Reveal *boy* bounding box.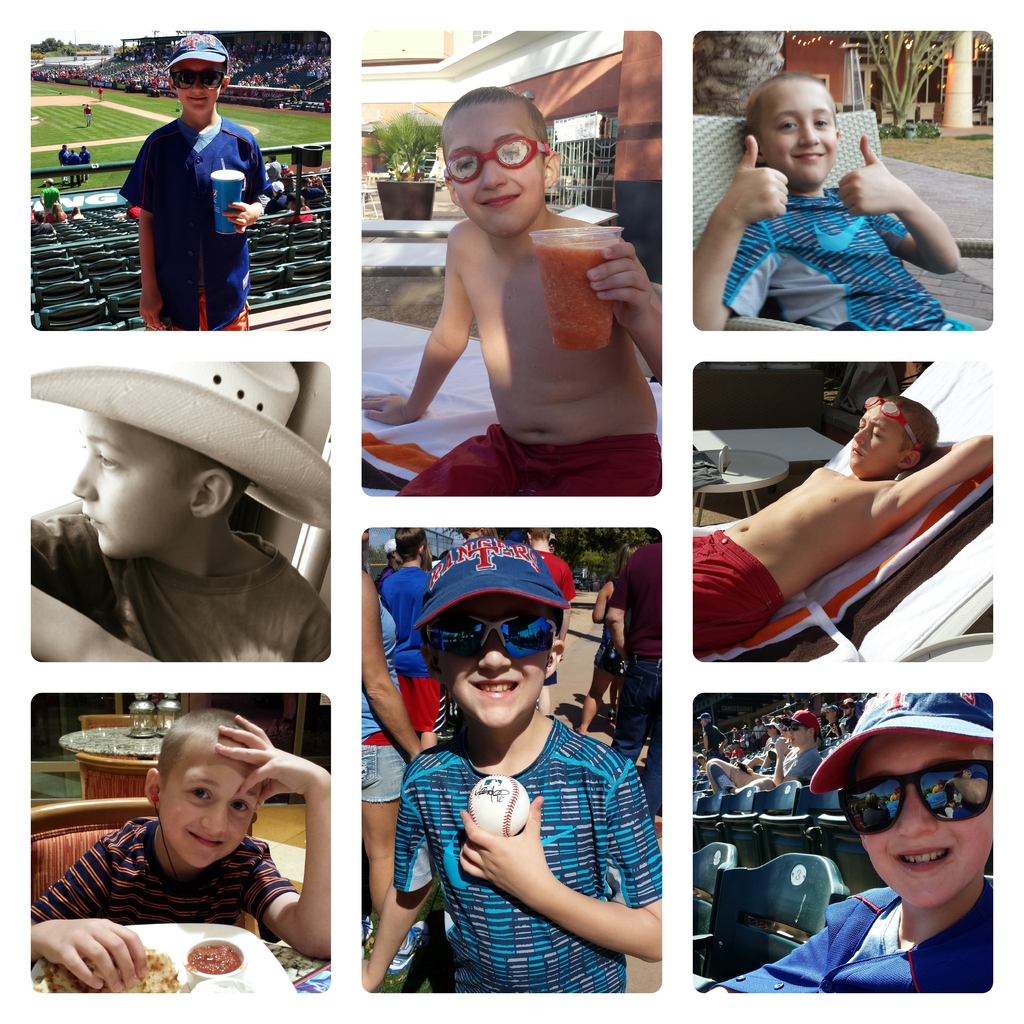
Revealed: bbox(709, 691, 991, 993).
